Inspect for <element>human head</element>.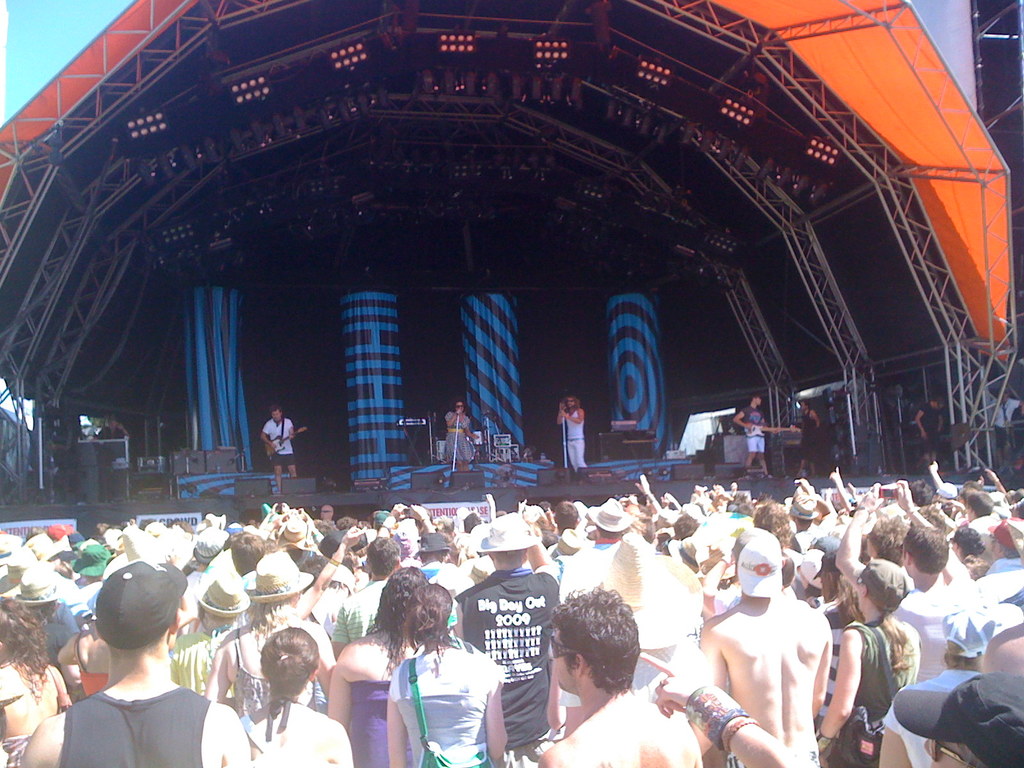
Inspection: <box>227,529,267,572</box>.
